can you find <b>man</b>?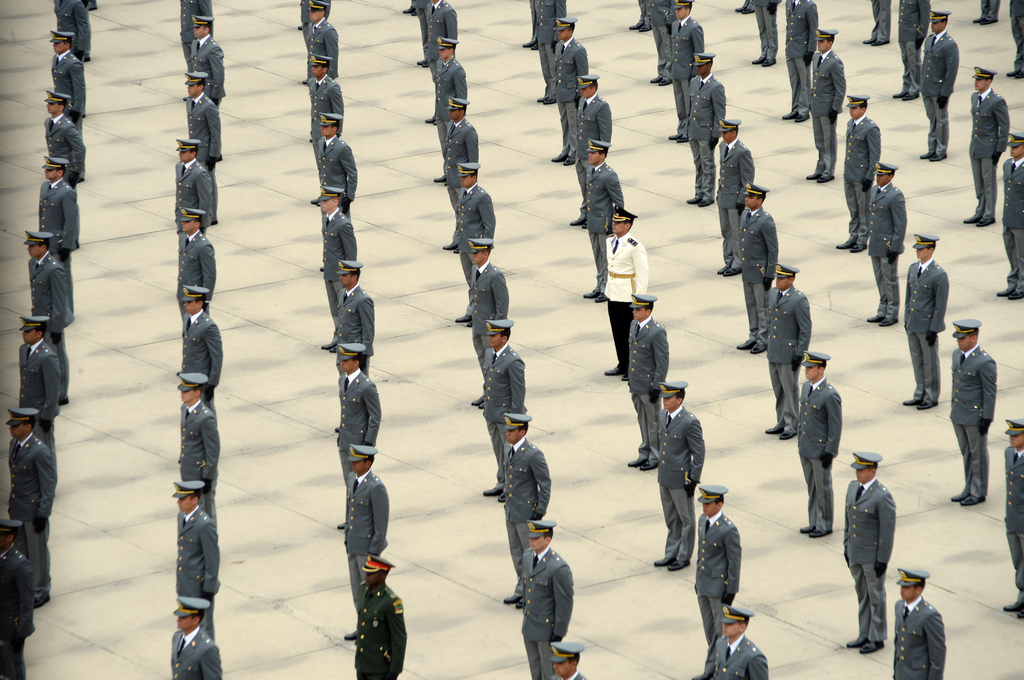
Yes, bounding box: Rect(900, 233, 947, 409).
